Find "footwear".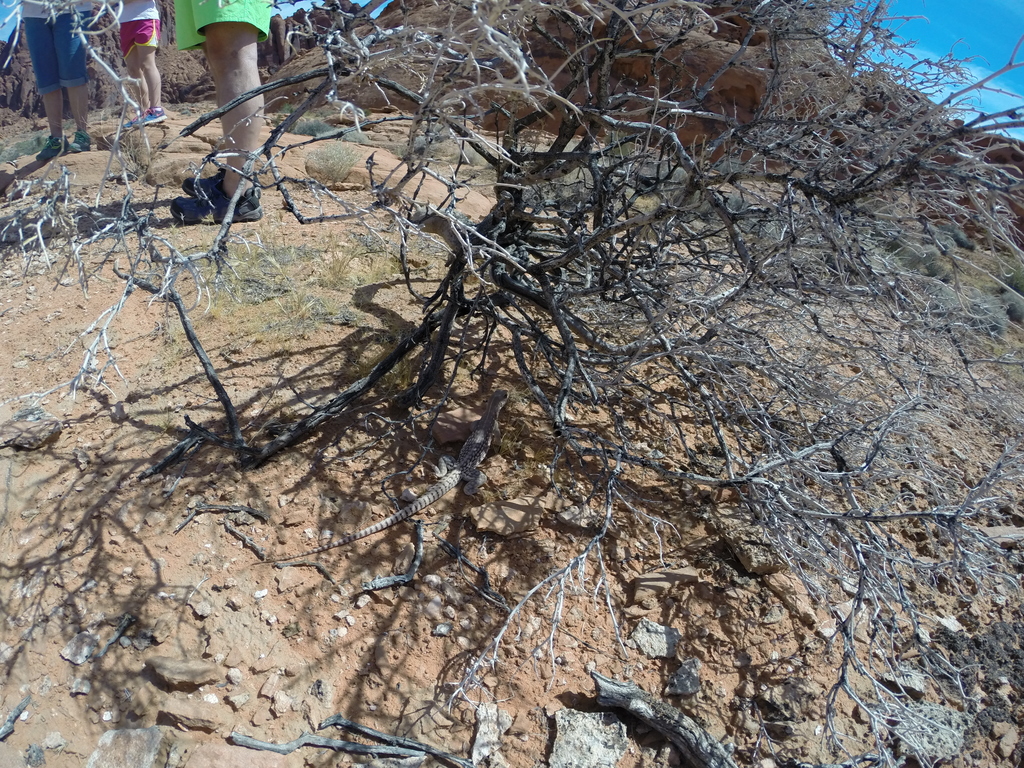
x1=169 y1=182 x2=263 y2=225.
